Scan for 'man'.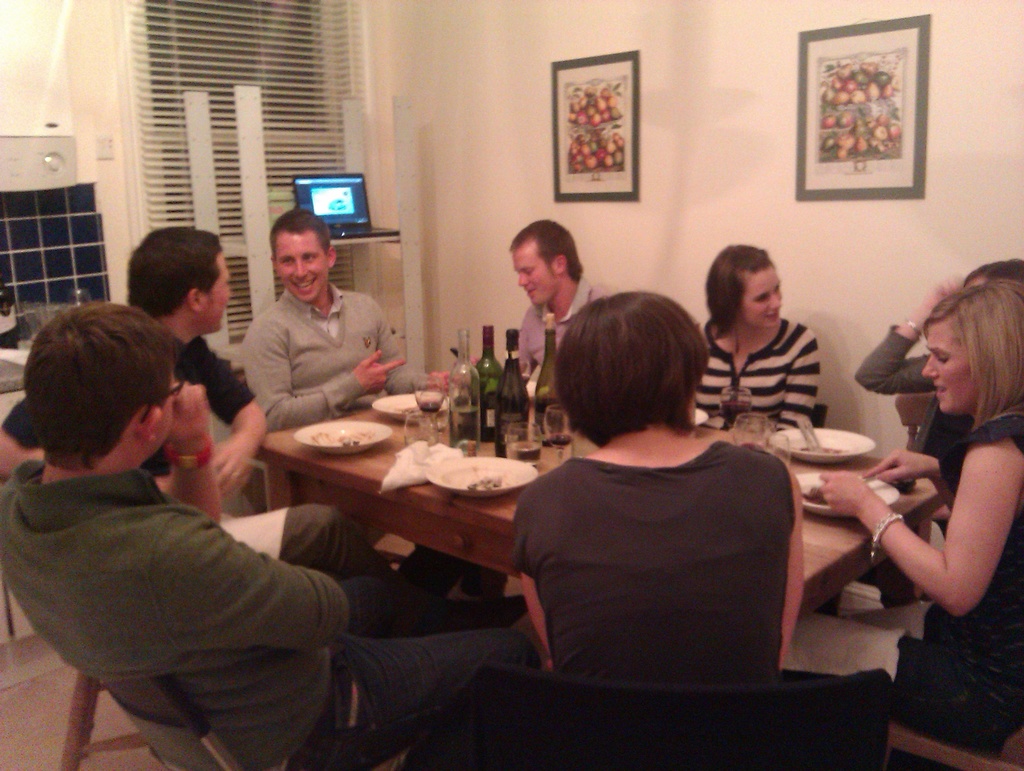
Scan result: [0,227,269,505].
